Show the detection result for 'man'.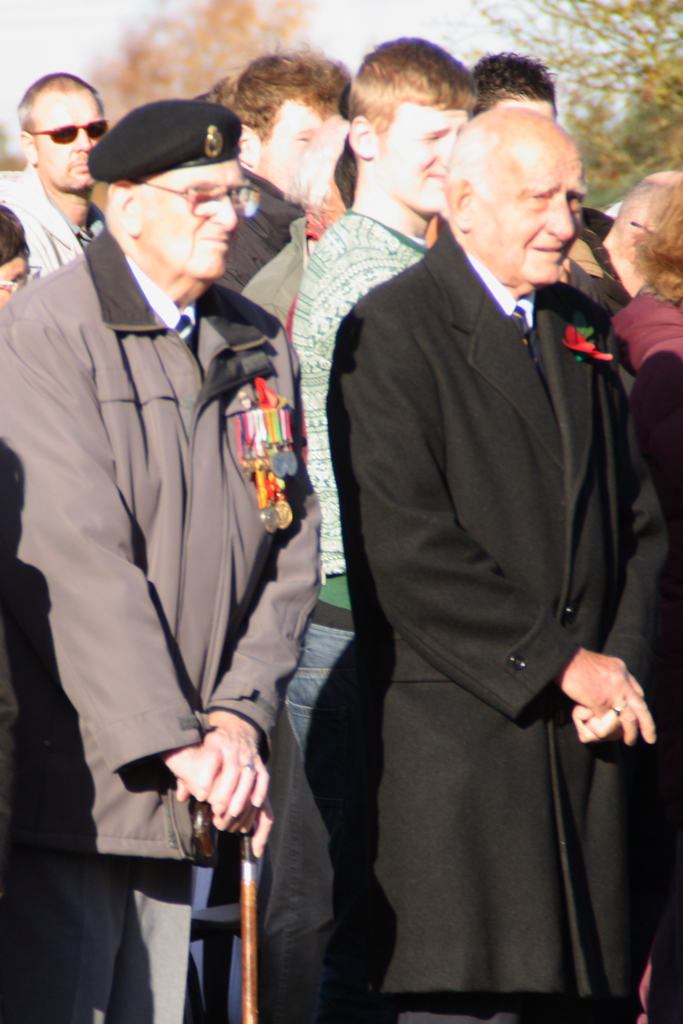
left=0, top=74, right=113, bottom=275.
